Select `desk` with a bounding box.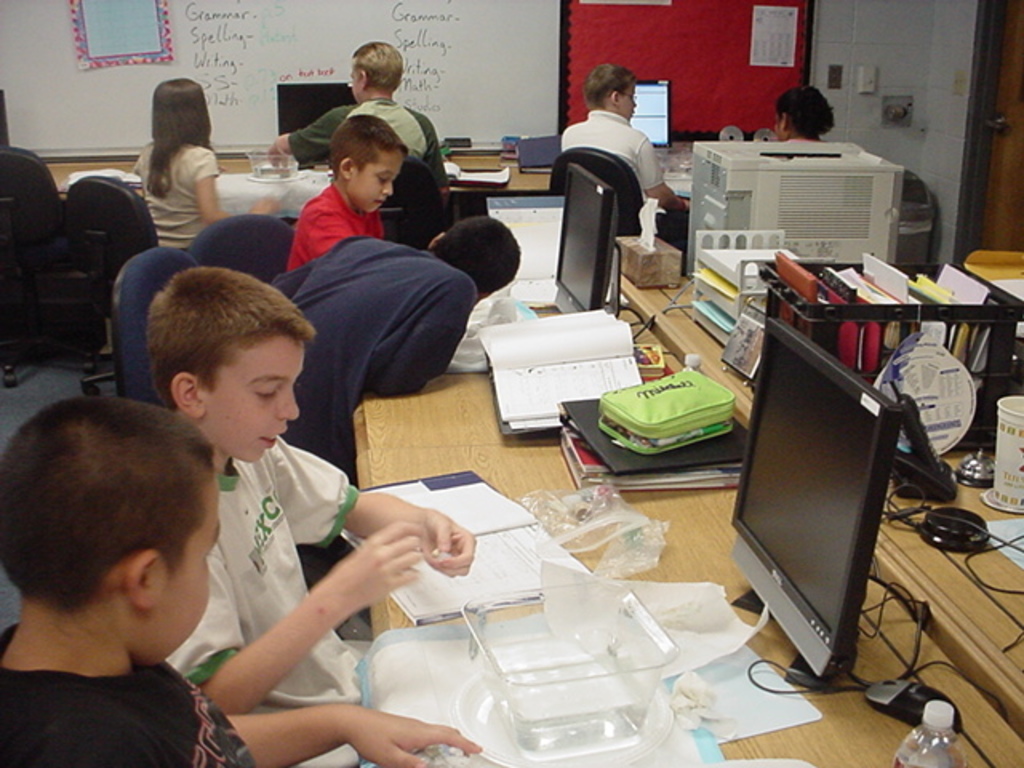
<bbox>355, 307, 1021, 766</bbox>.
